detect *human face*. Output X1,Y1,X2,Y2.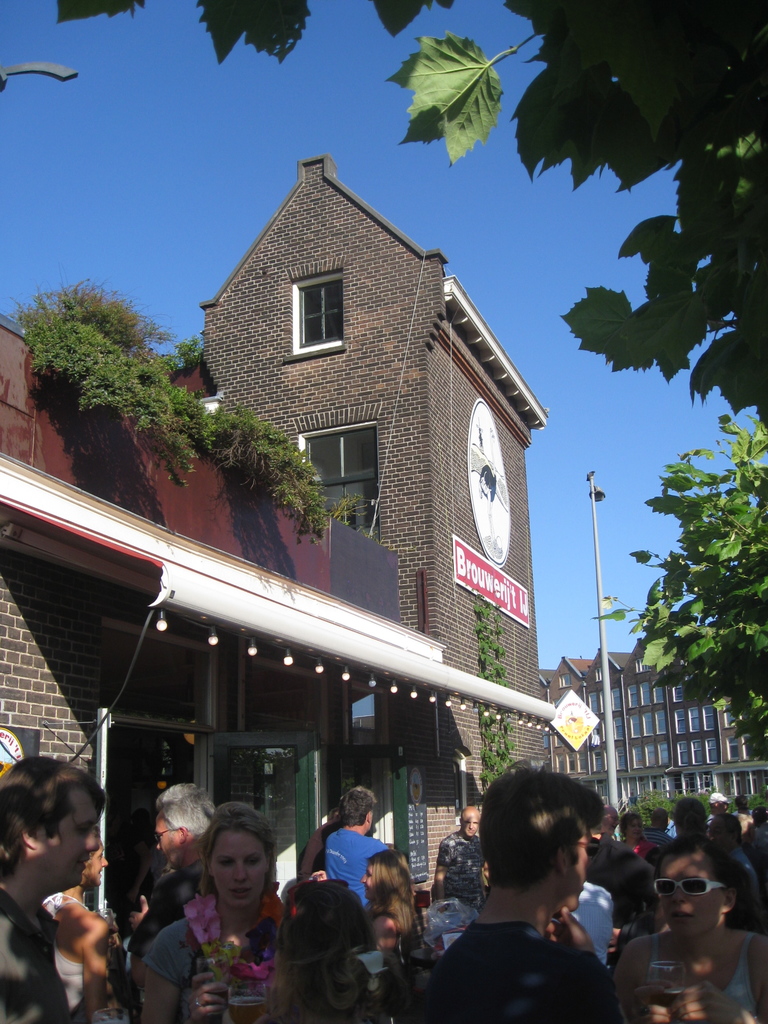
657,844,718,941.
